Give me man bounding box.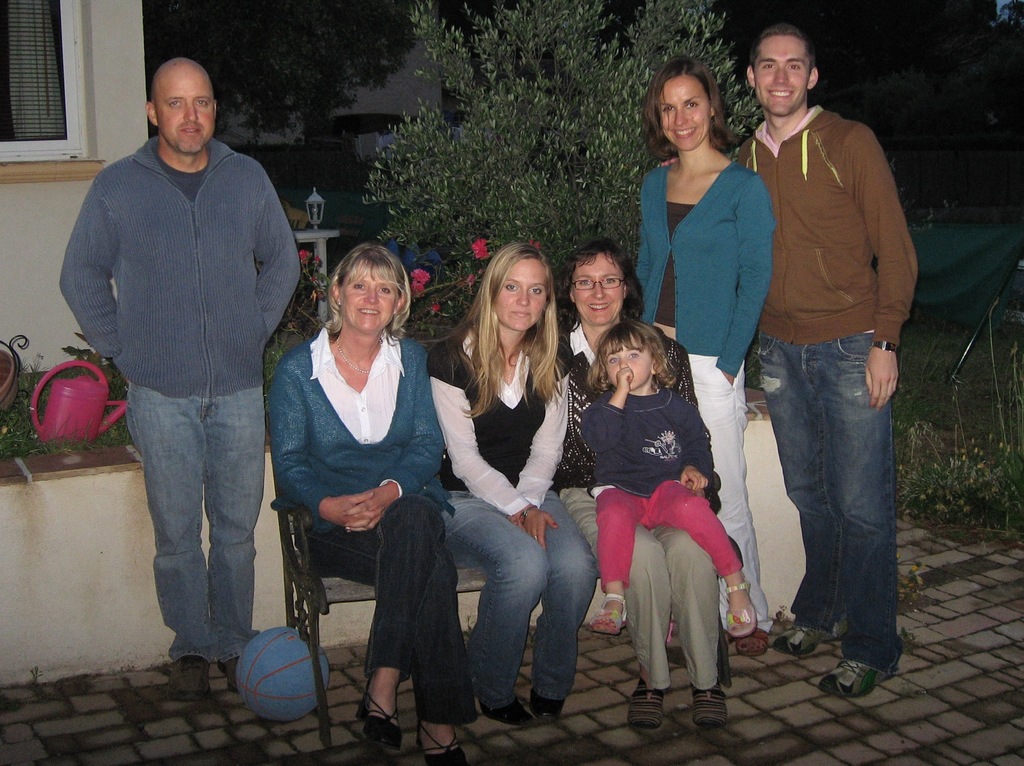
pyautogui.locateOnScreen(58, 53, 303, 697).
